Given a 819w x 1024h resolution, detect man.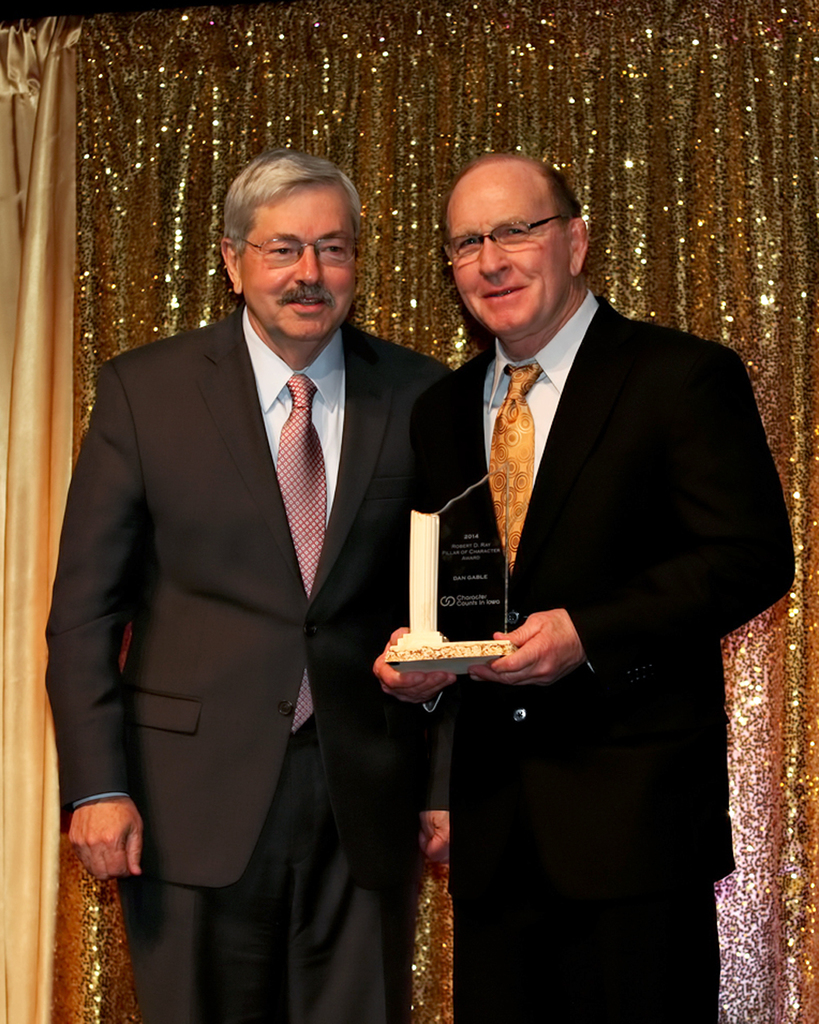
(x1=40, y1=142, x2=461, y2=1023).
